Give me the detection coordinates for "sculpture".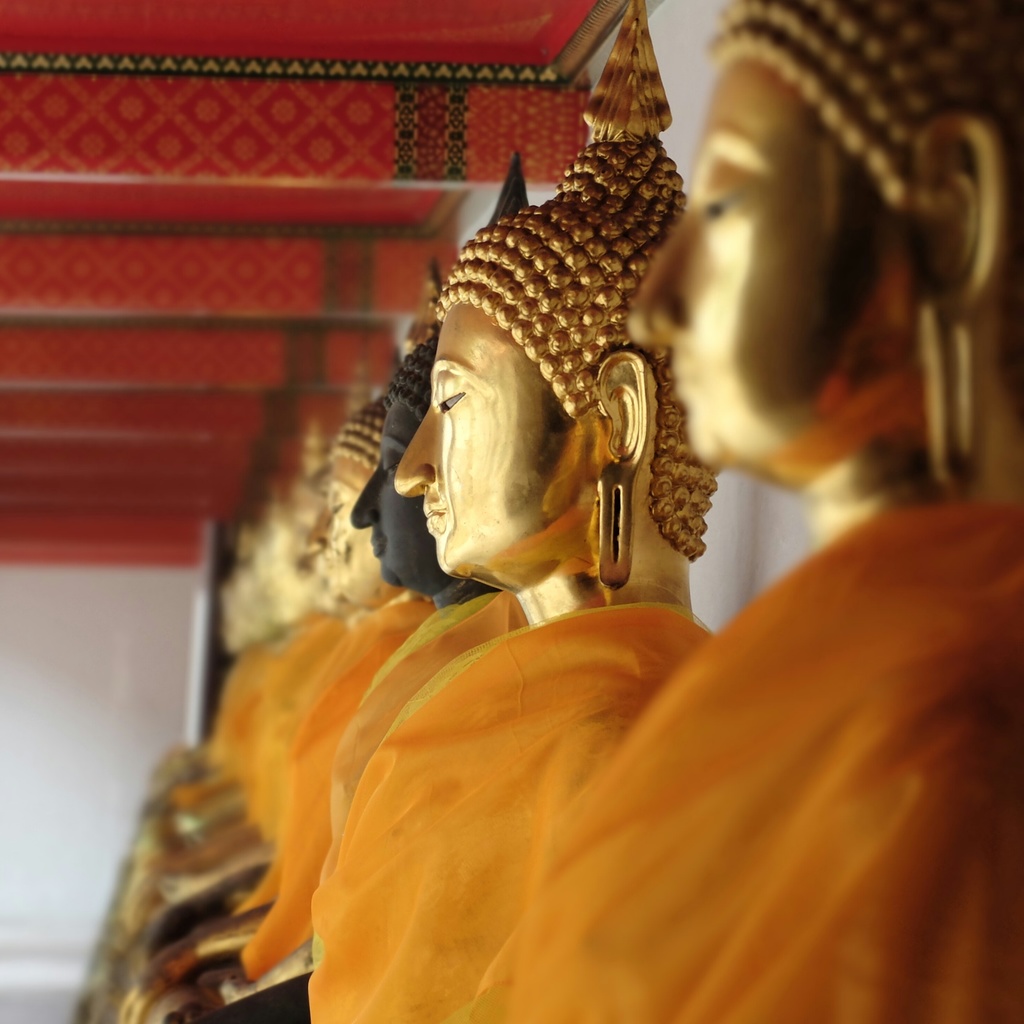
450:0:1023:1012.
